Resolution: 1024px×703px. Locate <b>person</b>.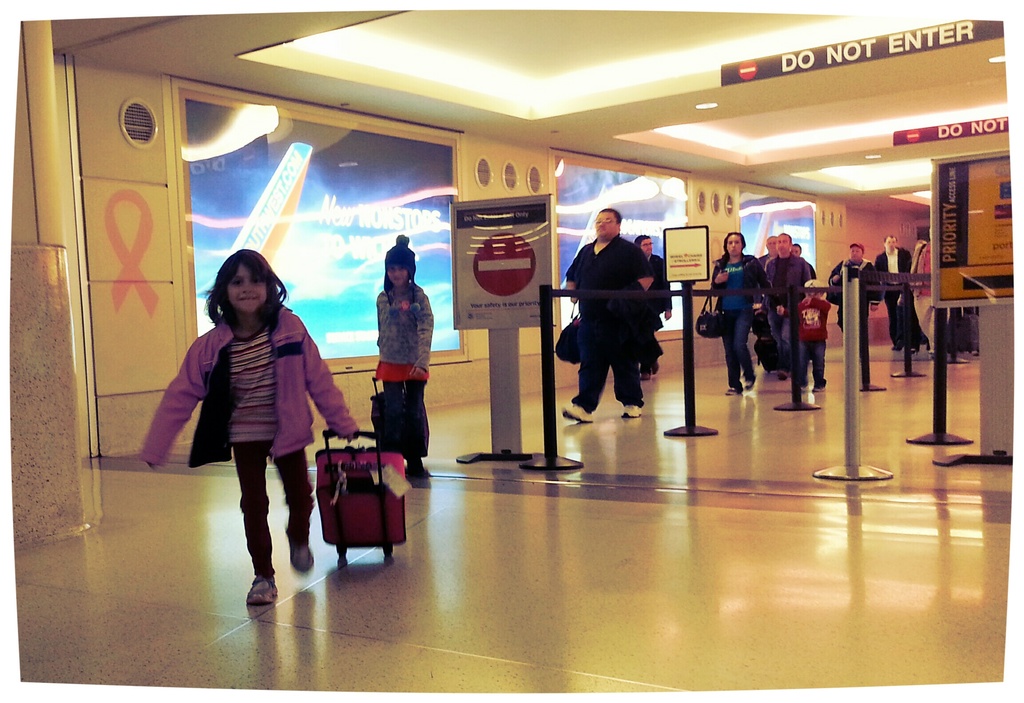
crop(634, 231, 678, 388).
